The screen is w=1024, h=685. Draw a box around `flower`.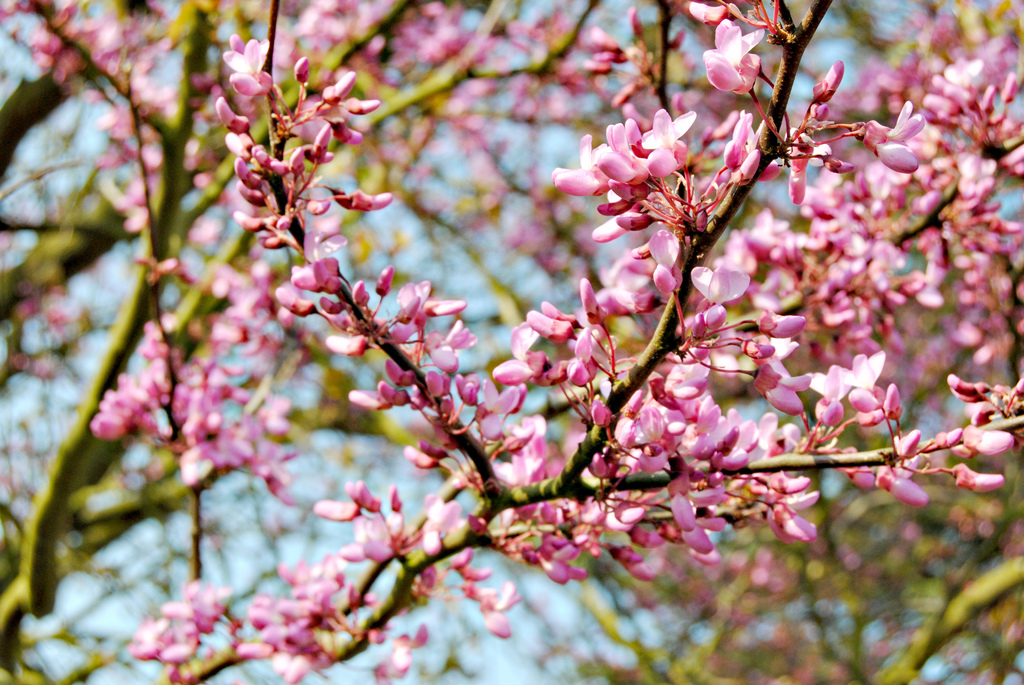
(703, 12, 778, 107).
